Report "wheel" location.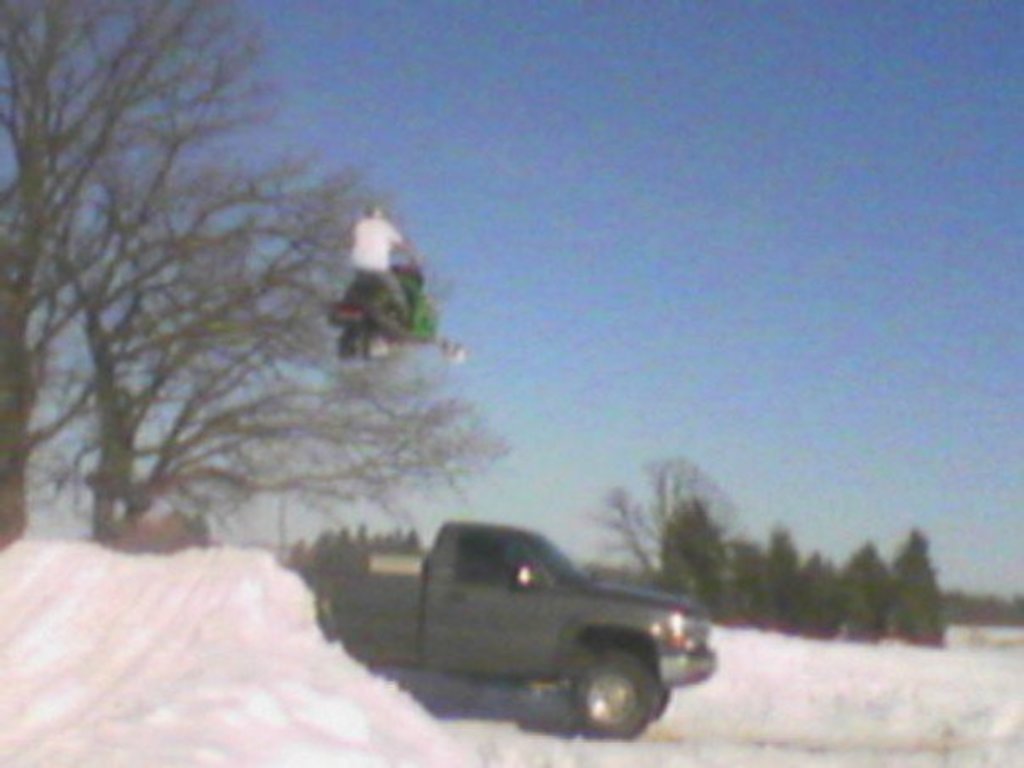
Report: pyautogui.locateOnScreen(565, 637, 648, 743).
